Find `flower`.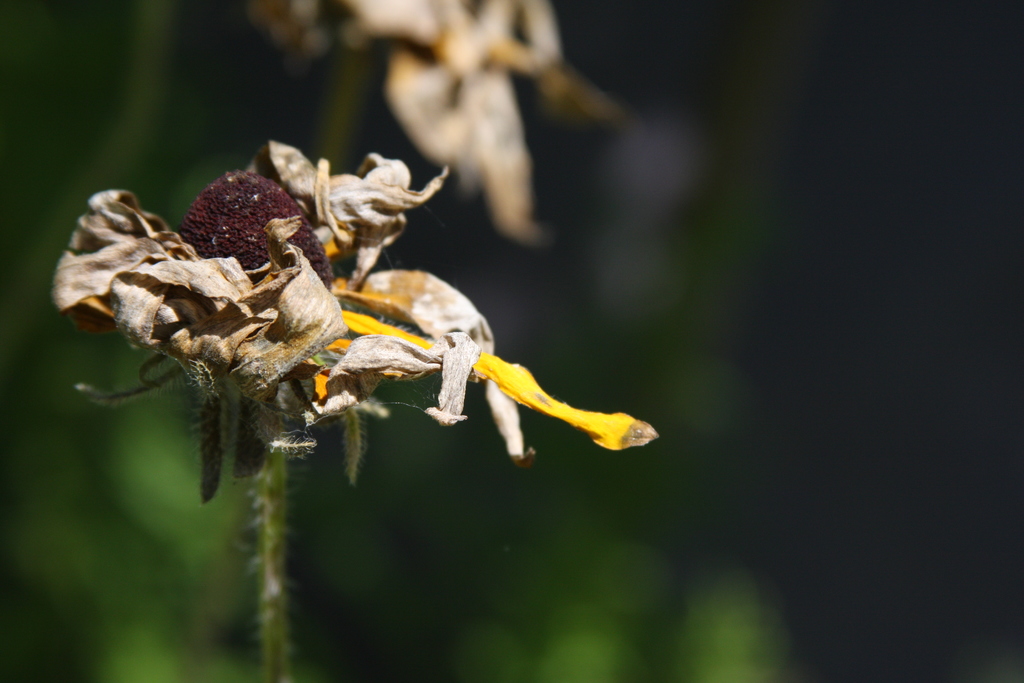
bbox=(49, 140, 660, 506).
